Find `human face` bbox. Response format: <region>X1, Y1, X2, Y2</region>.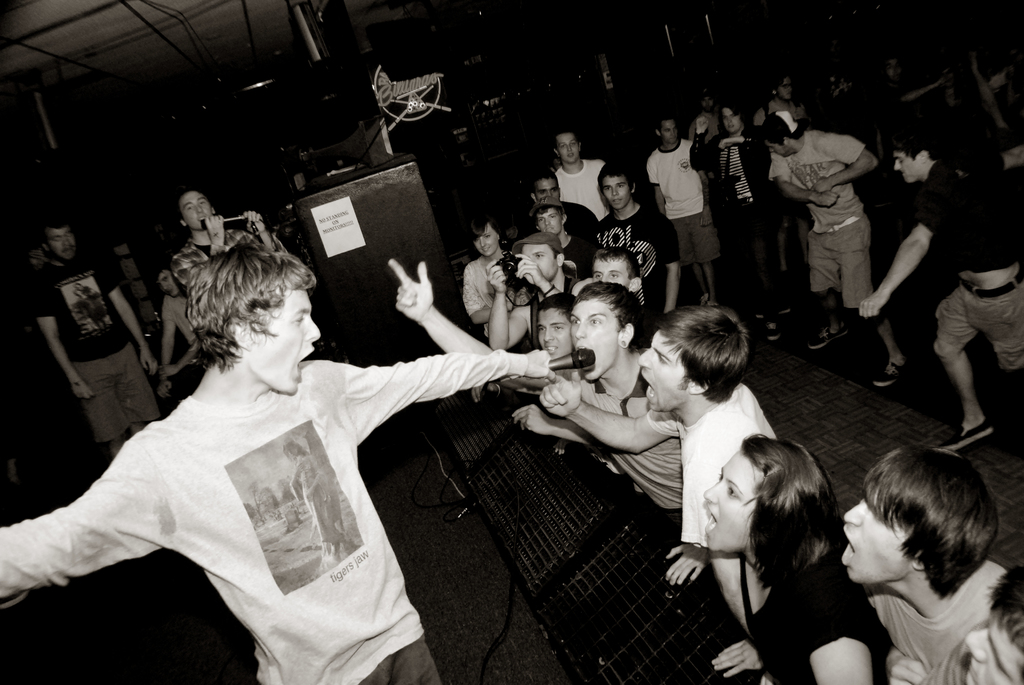
<region>844, 488, 916, 588</region>.
